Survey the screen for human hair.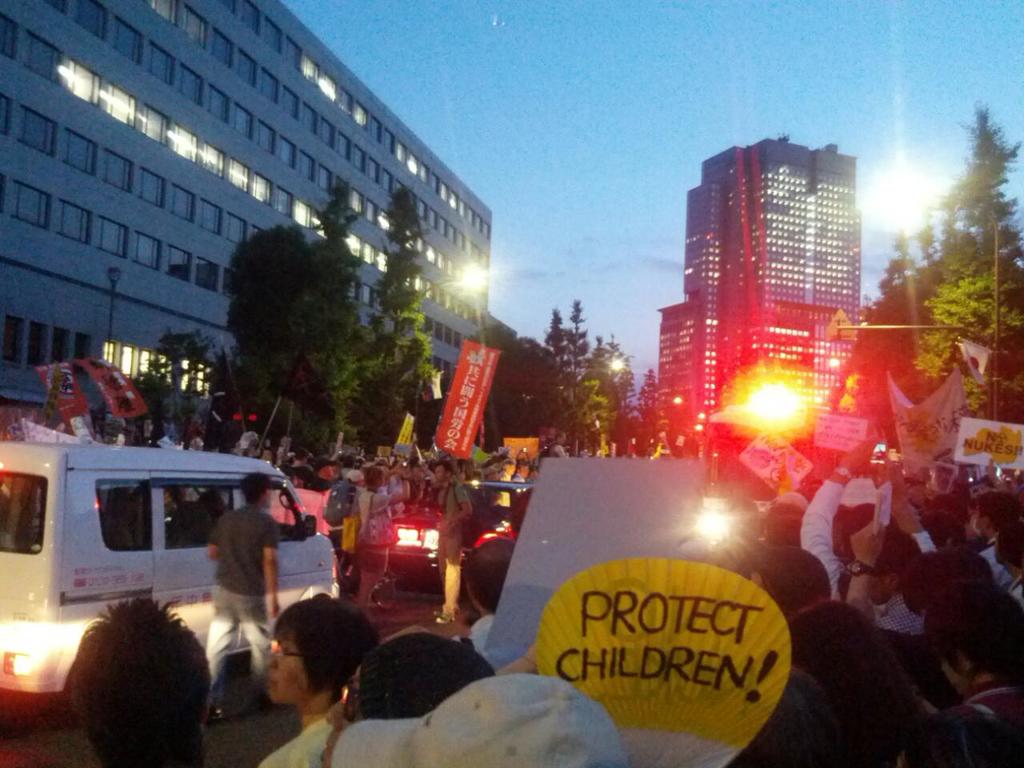
Survey found: region(363, 466, 382, 488).
